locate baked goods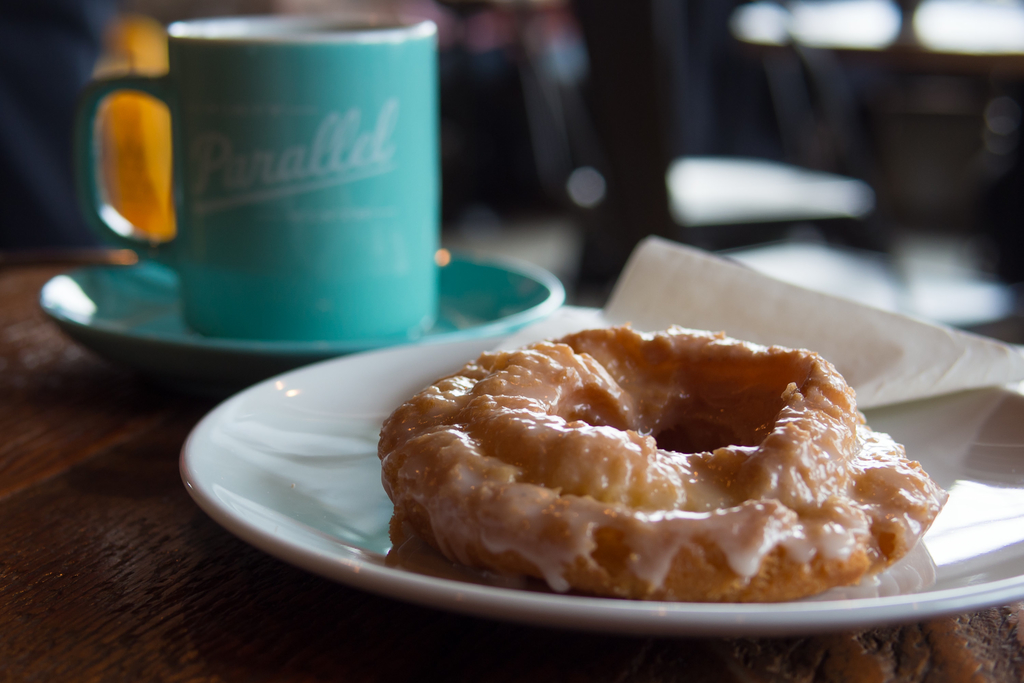
(372,320,950,604)
